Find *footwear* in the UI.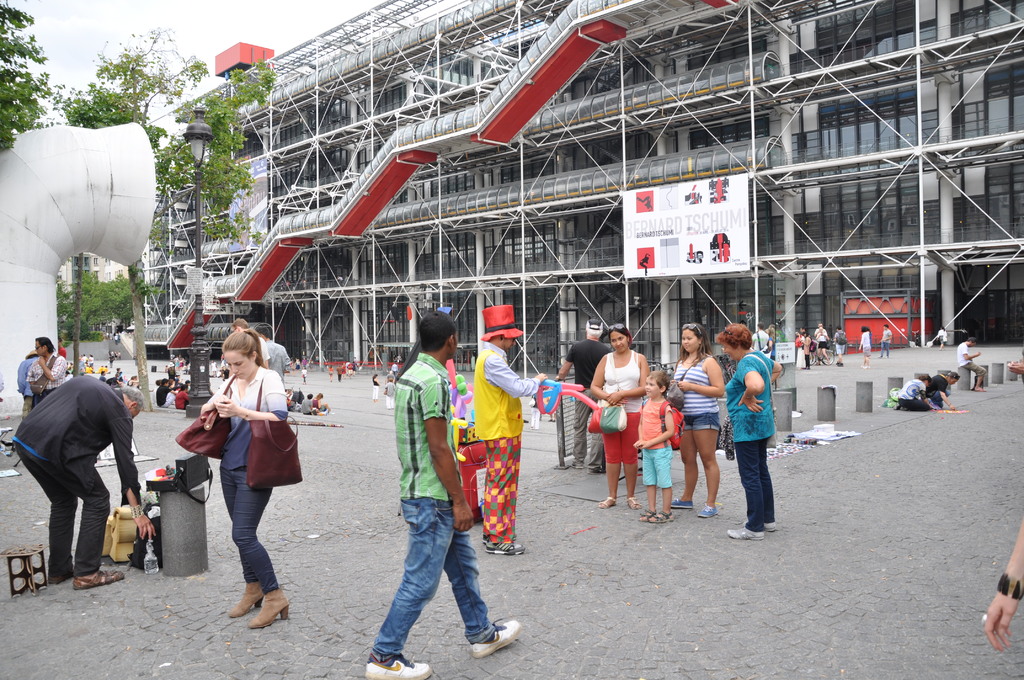
UI element at 650, 508, 671, 523.
